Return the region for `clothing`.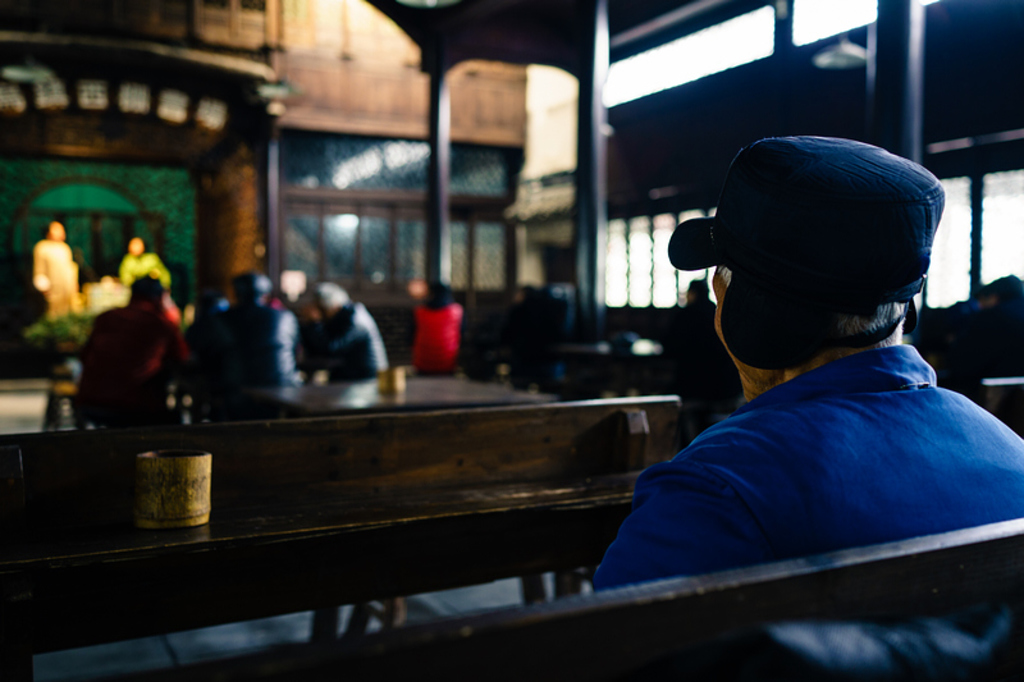
{"left": 411, "top": 301, "right": 463, "bottom": 375}.
